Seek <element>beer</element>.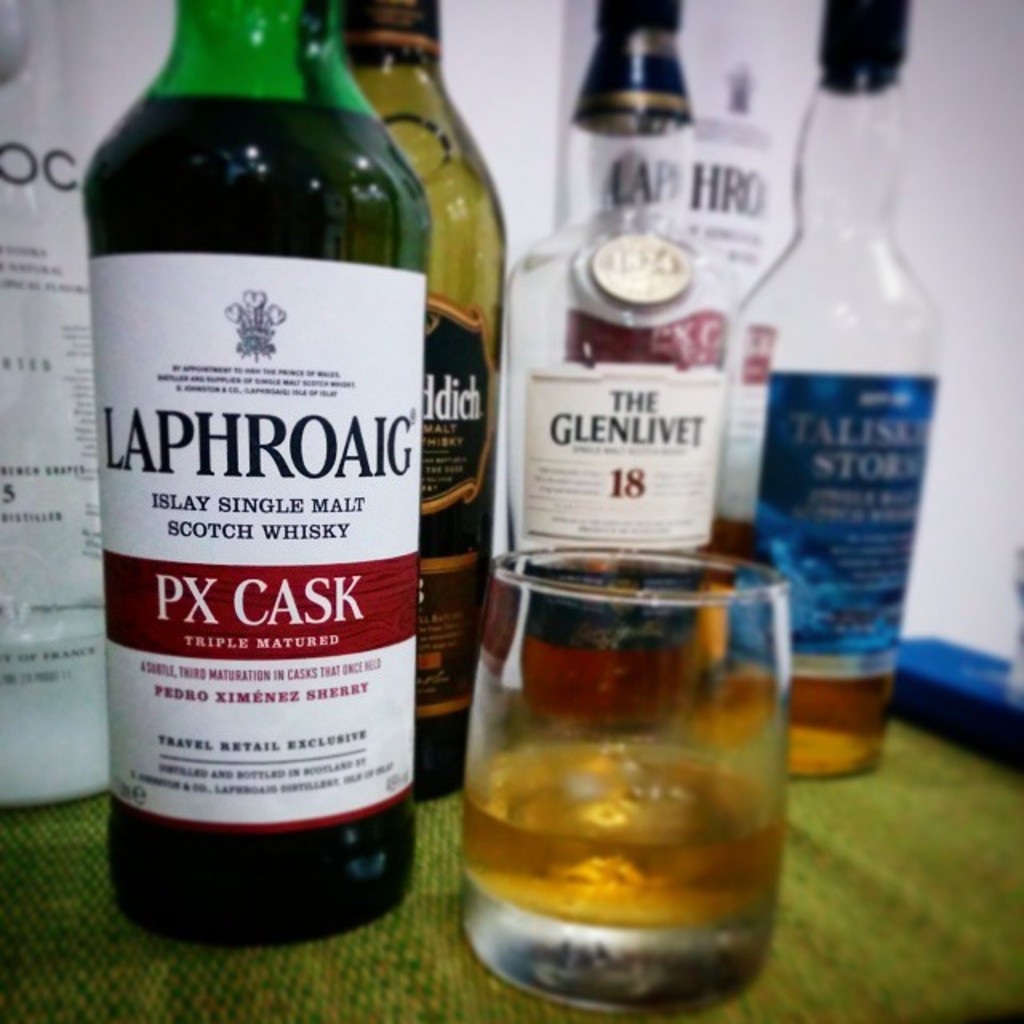
(x1=325, y1=2, x2=504, y2=806).
